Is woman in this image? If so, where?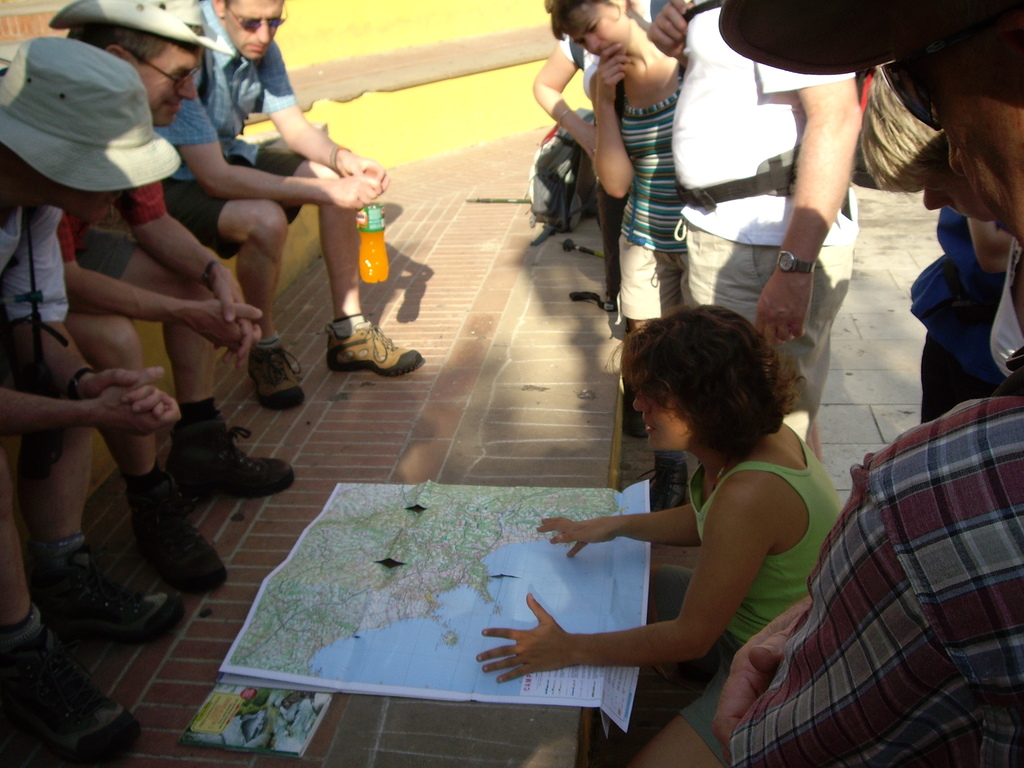
Yes, at rect(516, 280, 851, 742).
